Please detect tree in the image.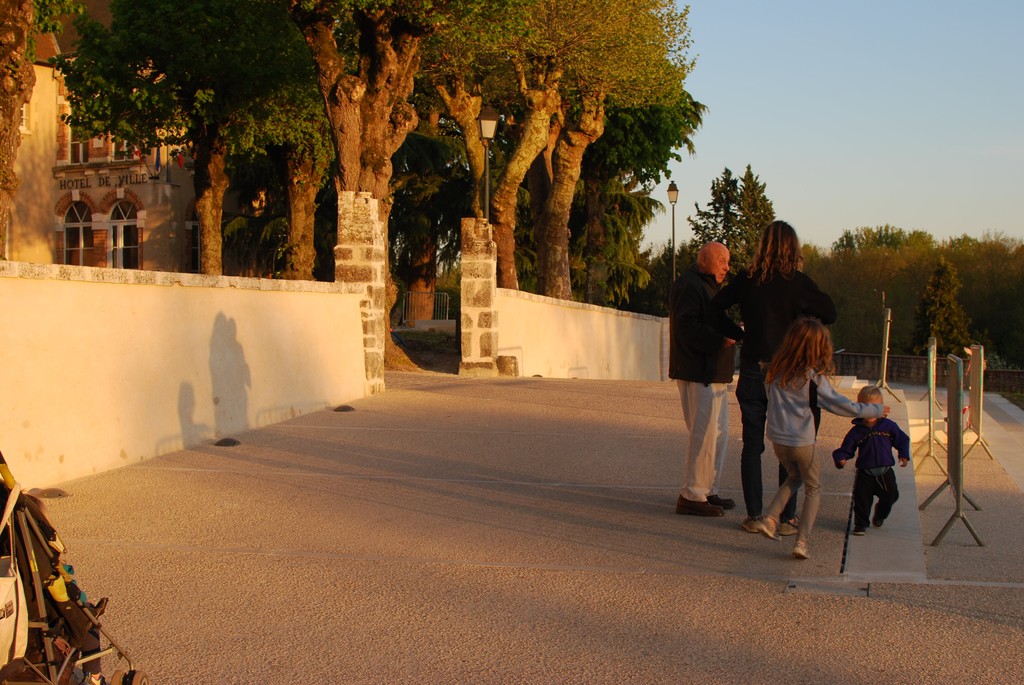
detection(683, 164, 834, 322).
